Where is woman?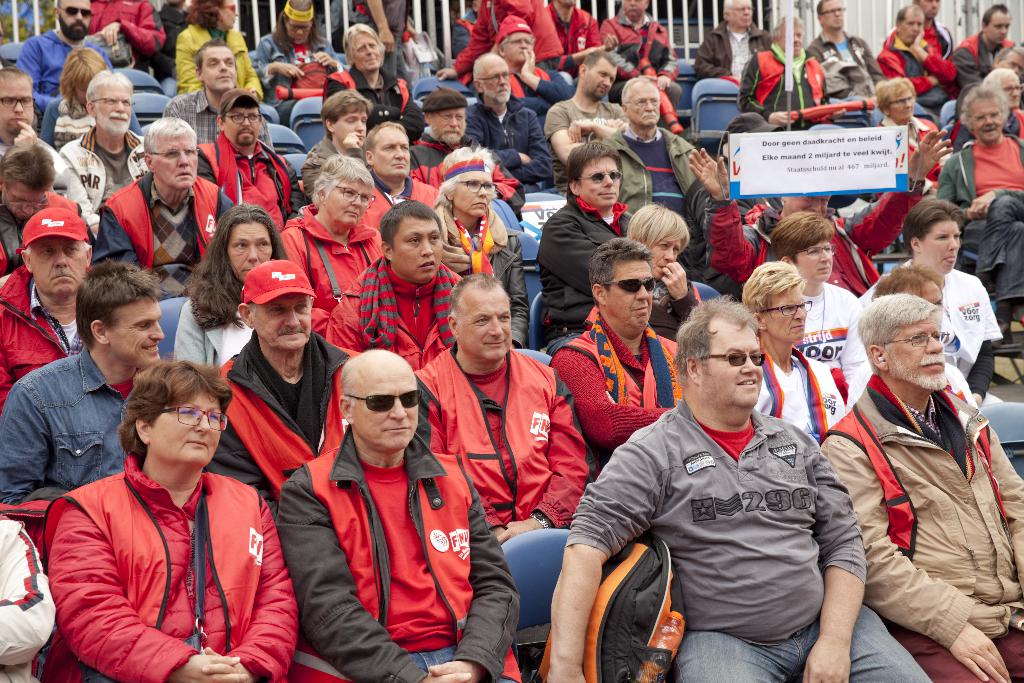
41,48,144,152.
